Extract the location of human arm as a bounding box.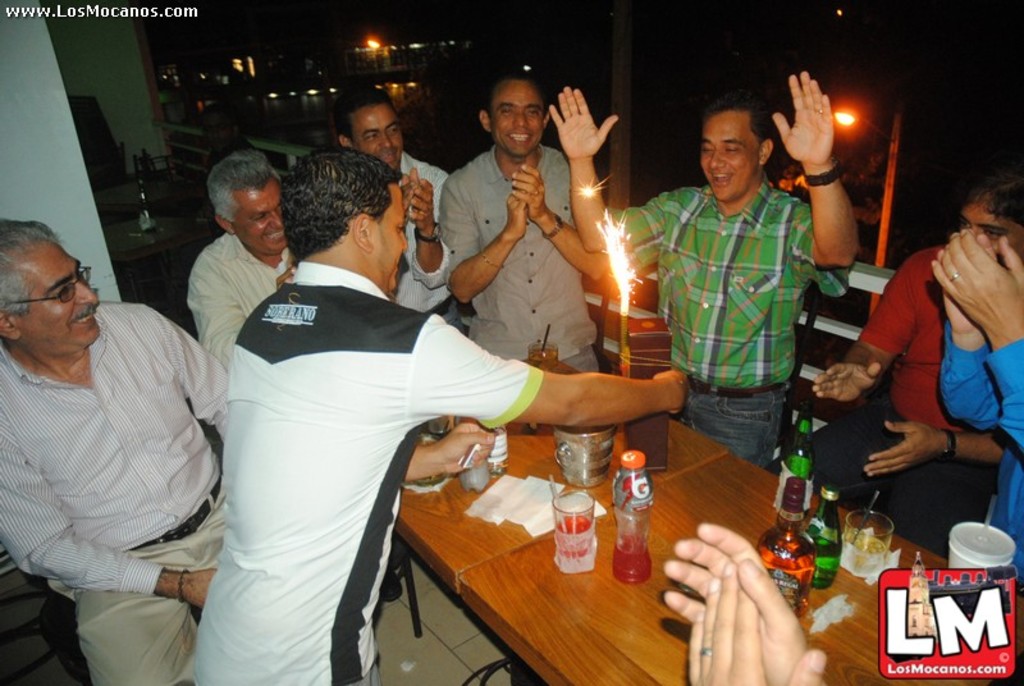
[x1=411, y1=310, x2=687, y2=424].
